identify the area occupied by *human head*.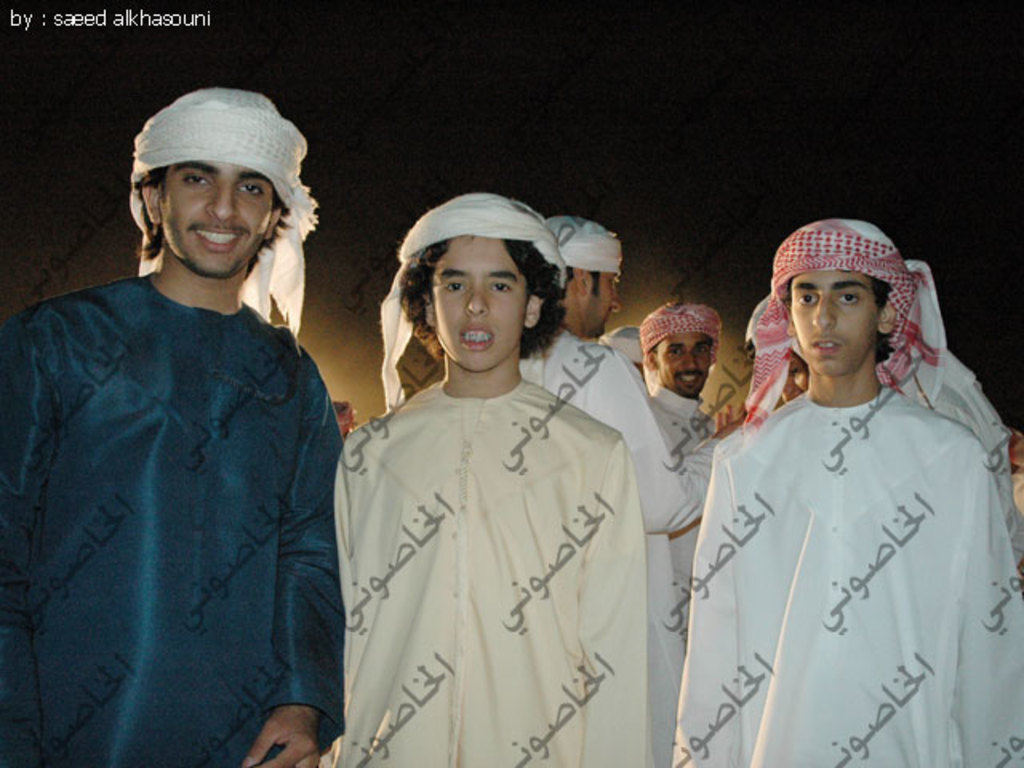
Area: (637,306,718,398).
